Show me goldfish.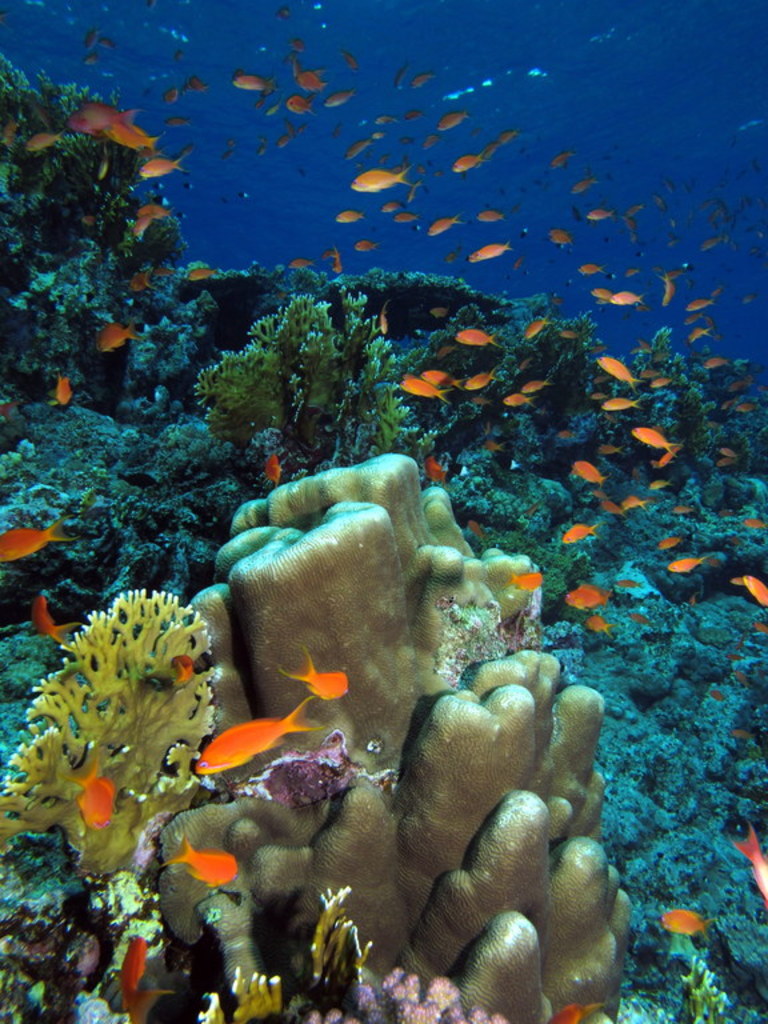
goldfish is here: (133, 152, 187, 179).
